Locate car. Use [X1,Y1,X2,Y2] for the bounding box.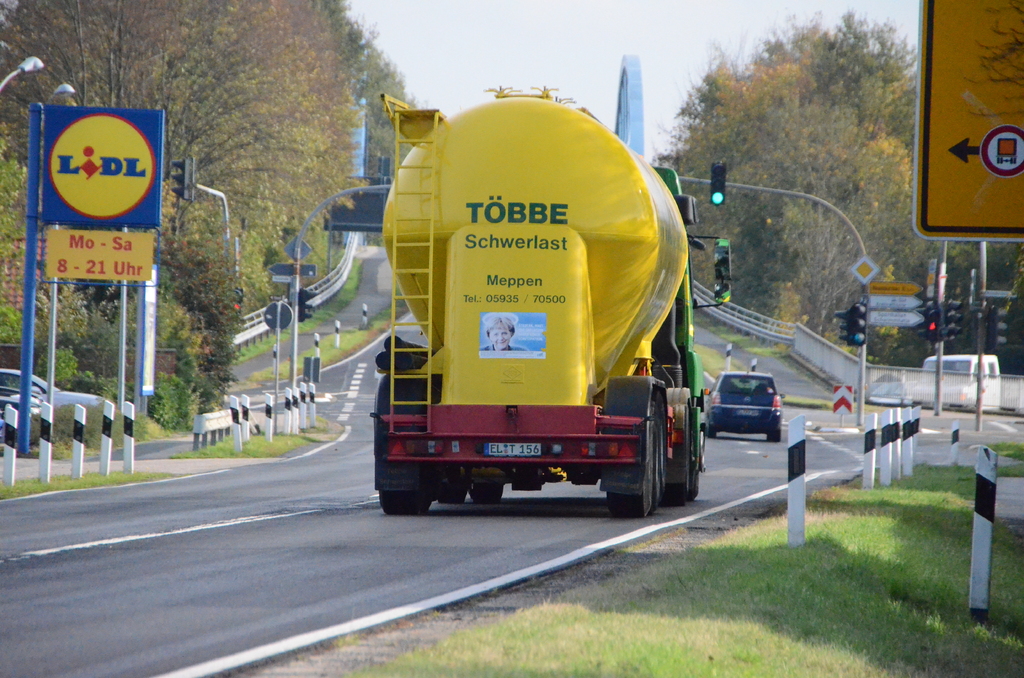
[702,337,788,447].
